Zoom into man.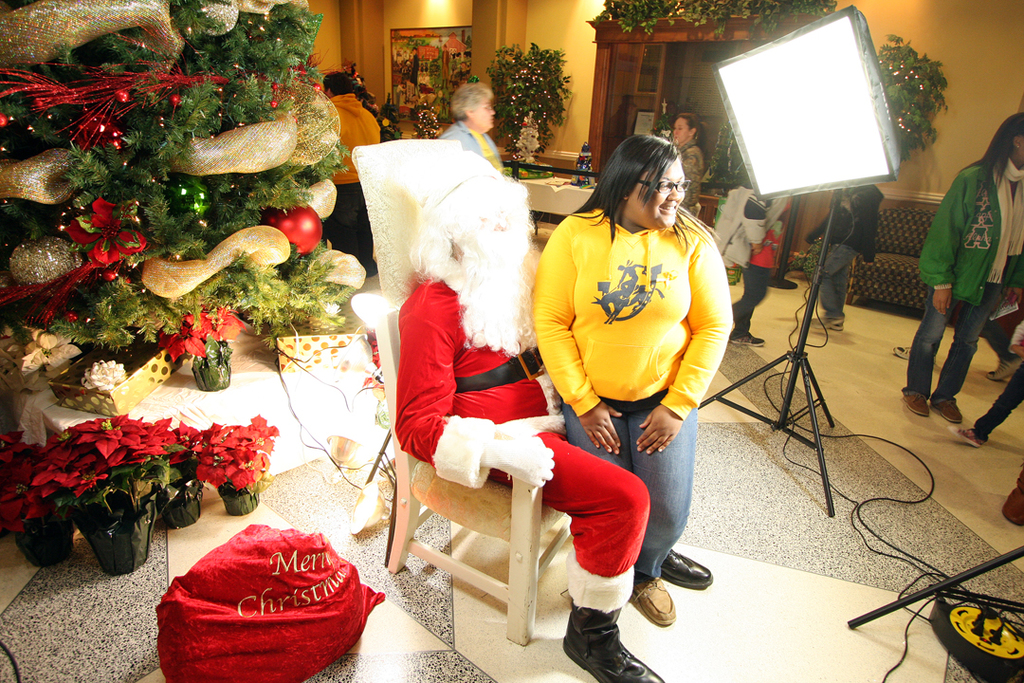
Zoom target: 731, 192, 793, 344.
